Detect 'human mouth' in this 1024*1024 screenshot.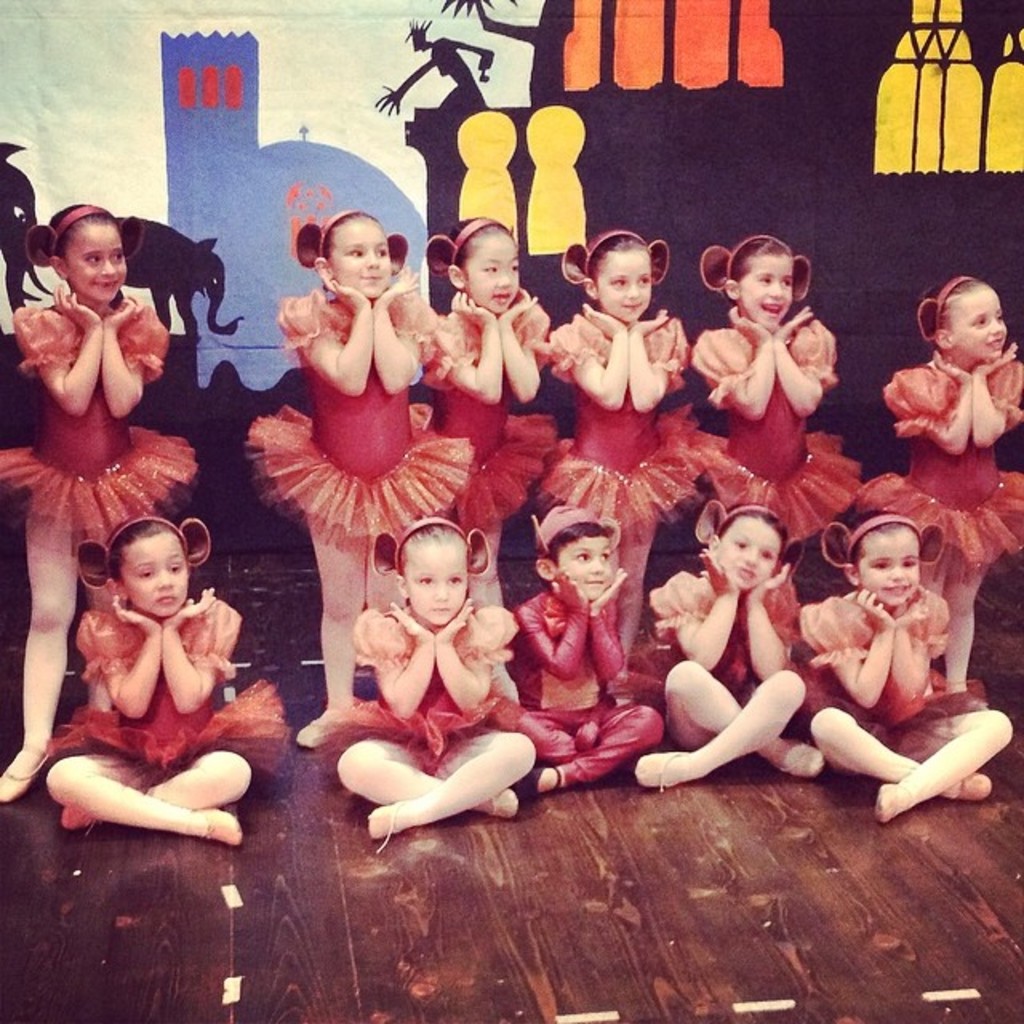
Detection: pyautogui.locateOnScreen(893, 582, 902, 590).
